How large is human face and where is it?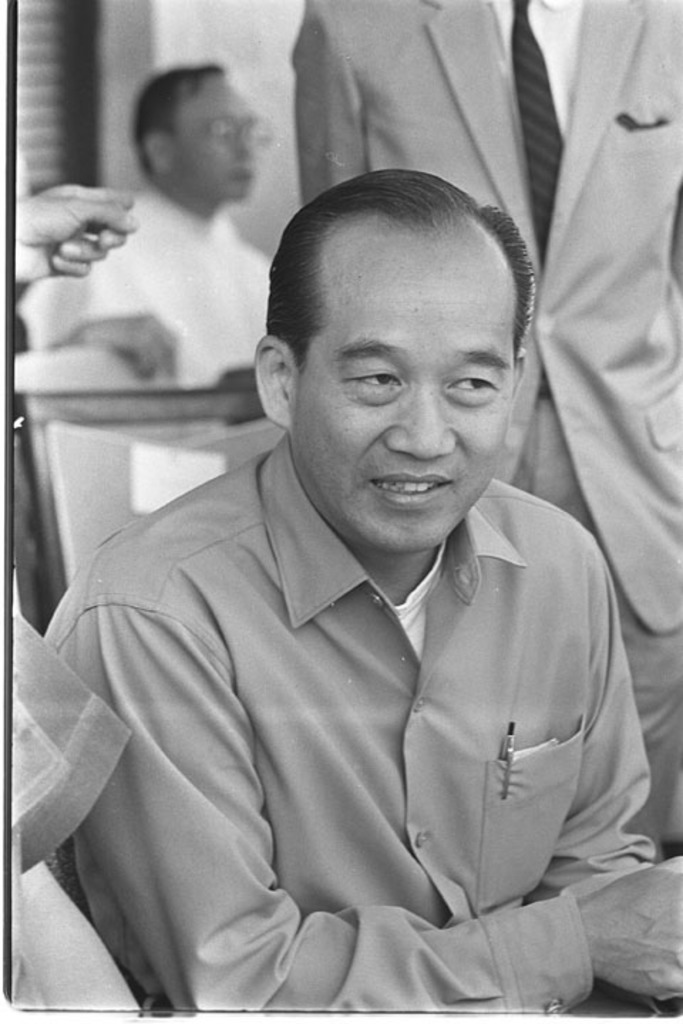
Bounding box: [x1=292, y1=249, x2=518, y2=555].
